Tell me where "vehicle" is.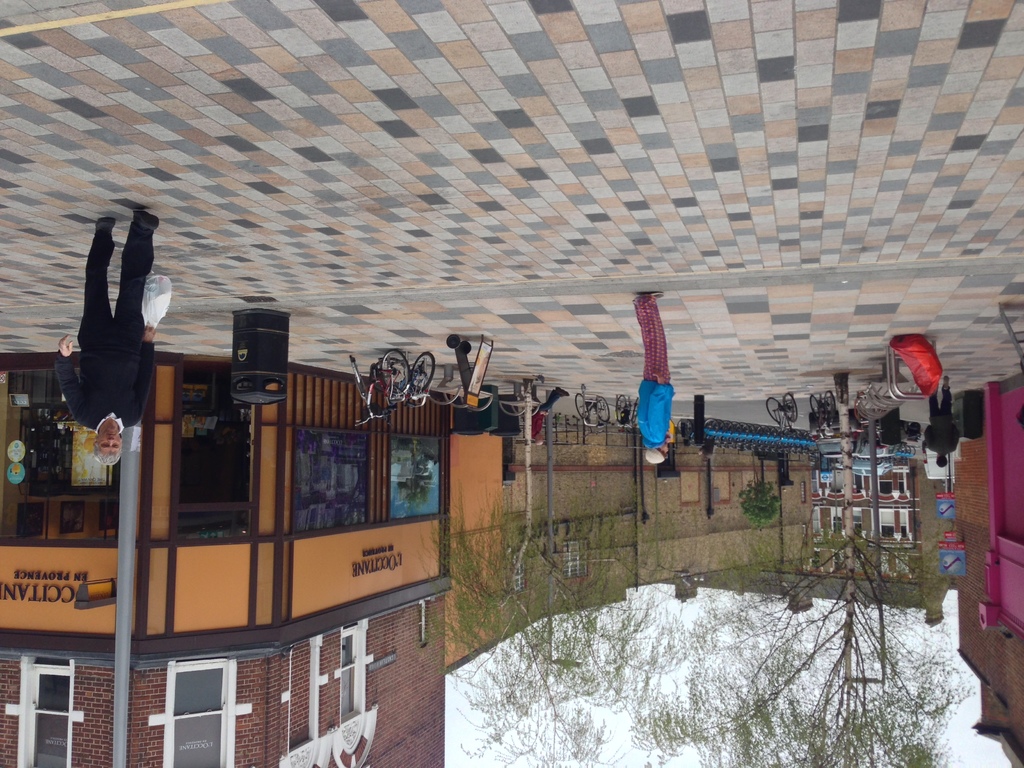
"vehicle" is at region(765, 391, 788, 429).
